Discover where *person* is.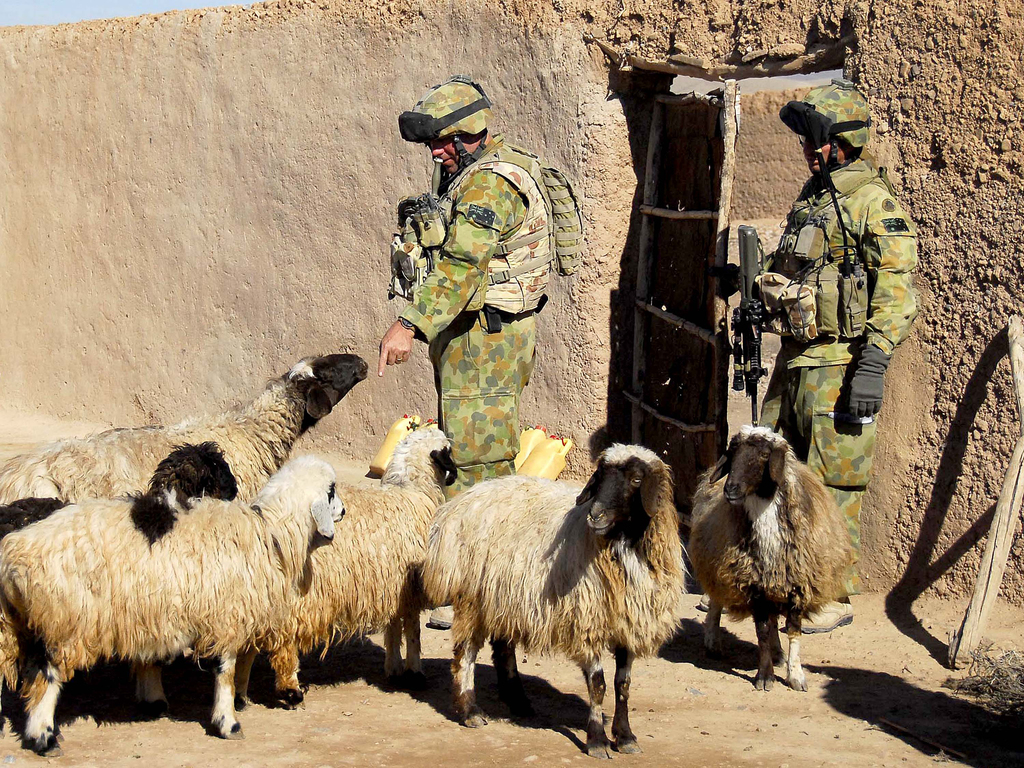
Discovered at l=752, t=127, r=920, b=481.
